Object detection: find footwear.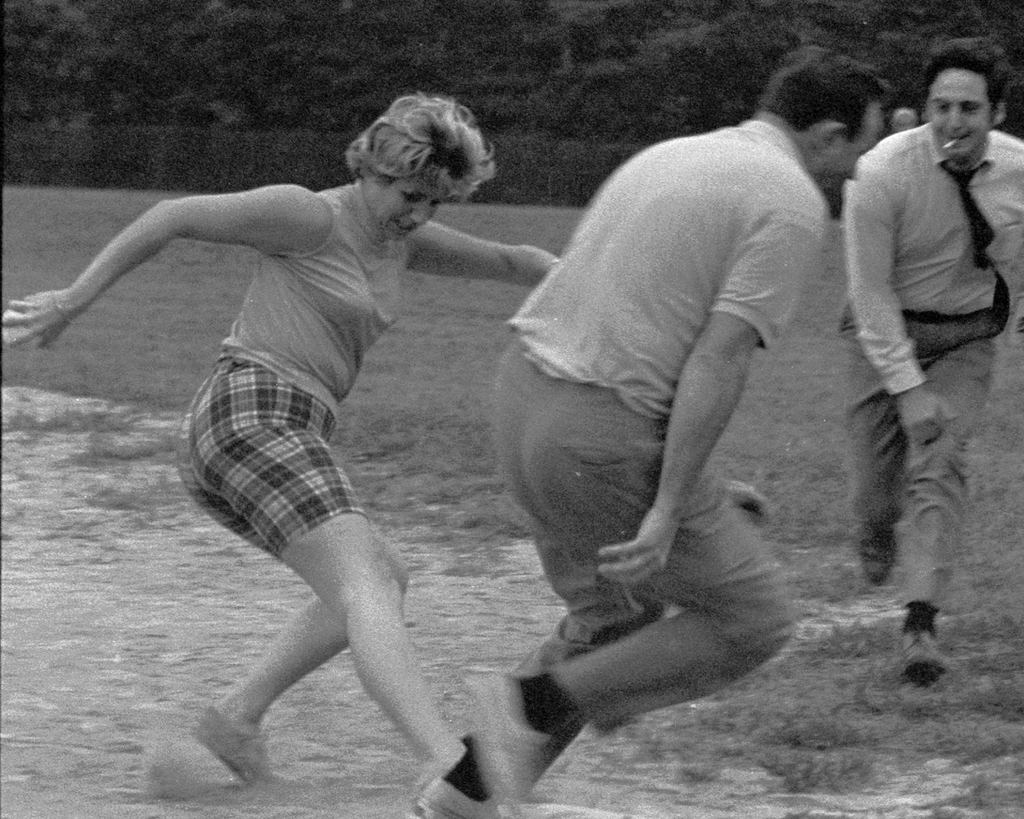
457 676 547 815.
